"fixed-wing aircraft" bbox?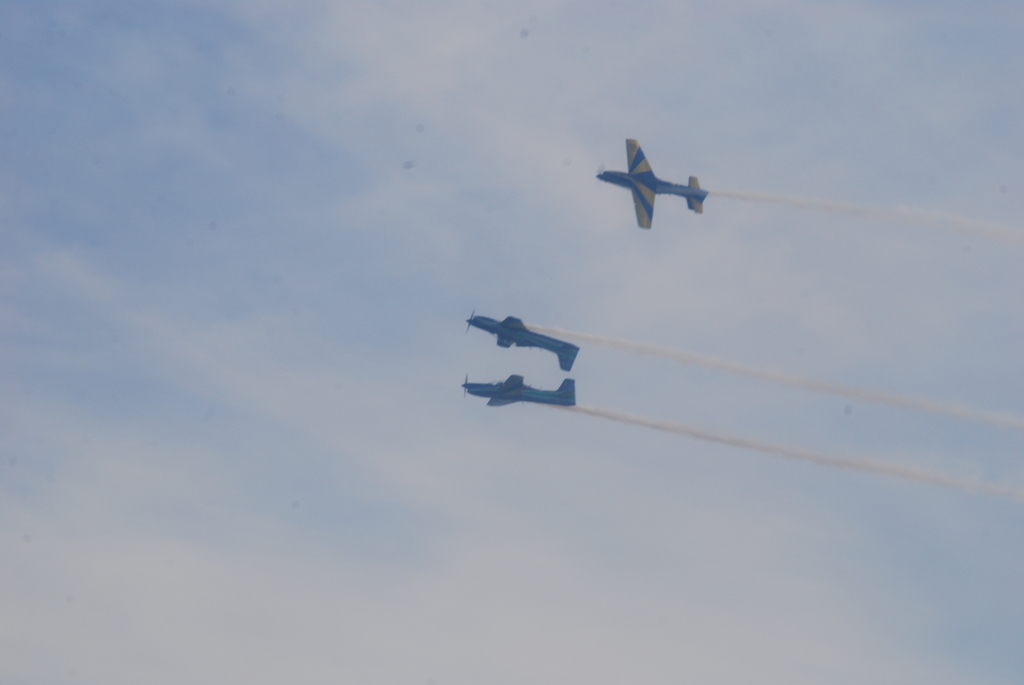
(left=466, top=308, right=577, bottom=372)
